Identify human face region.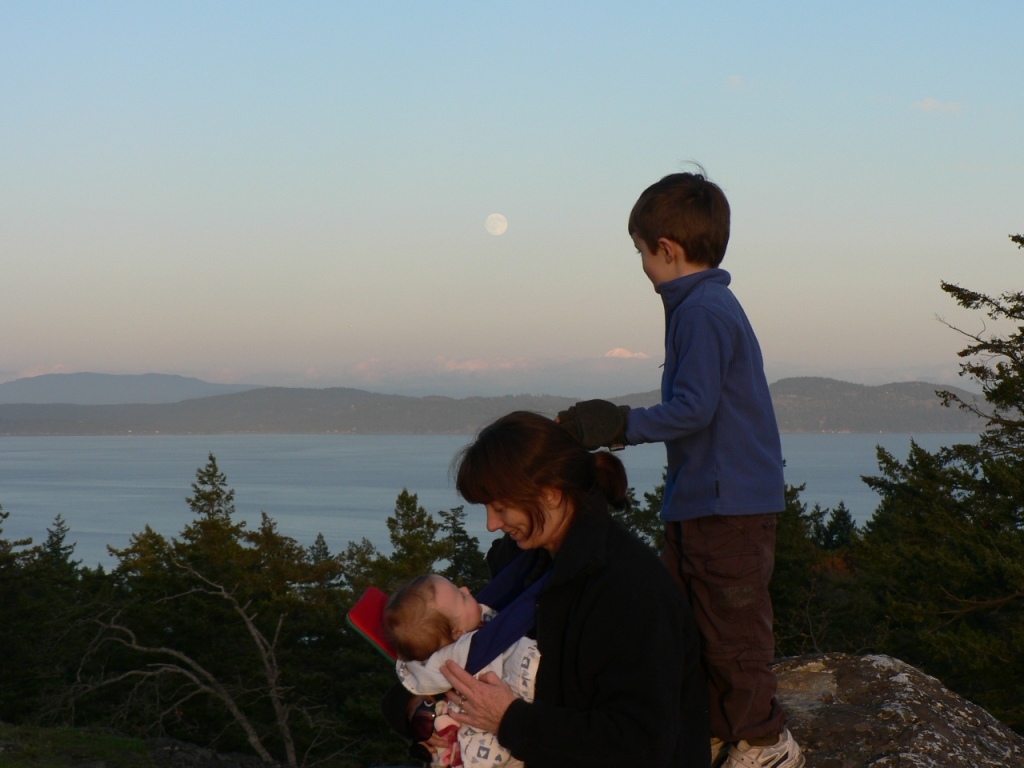
Region: 481,490,548,550.
